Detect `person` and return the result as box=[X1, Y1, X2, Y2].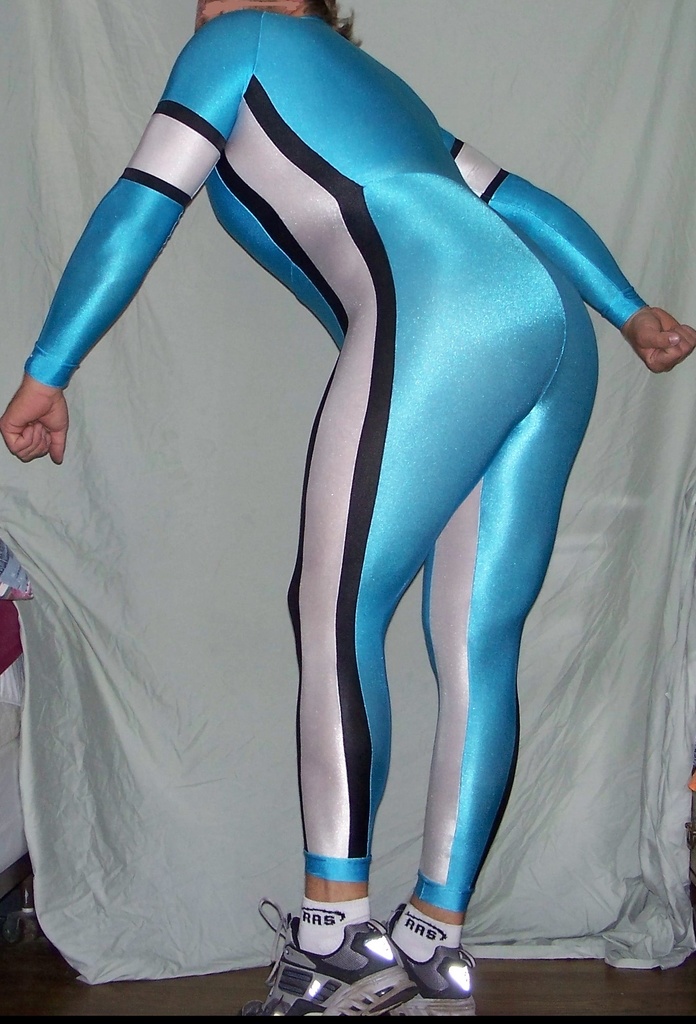
box=[18, 0, 592, 1023].
